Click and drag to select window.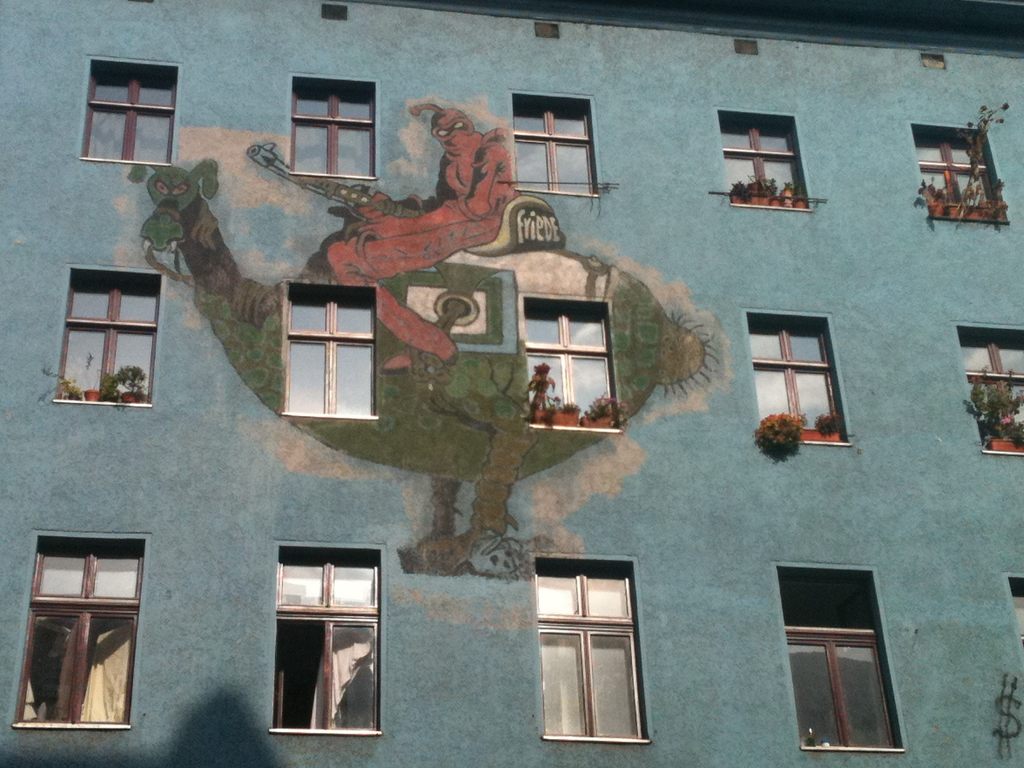
Selection: l=909, t=121, r=1012, b=224.
